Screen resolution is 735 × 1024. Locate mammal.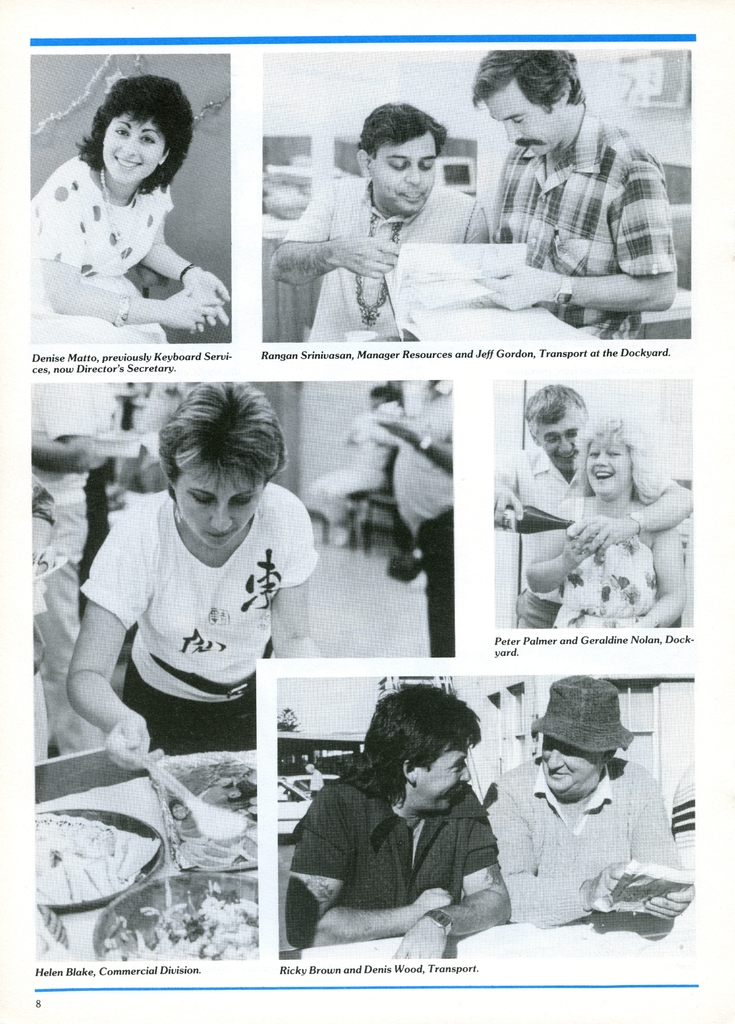
select_region(369, 370, 456, 659).
